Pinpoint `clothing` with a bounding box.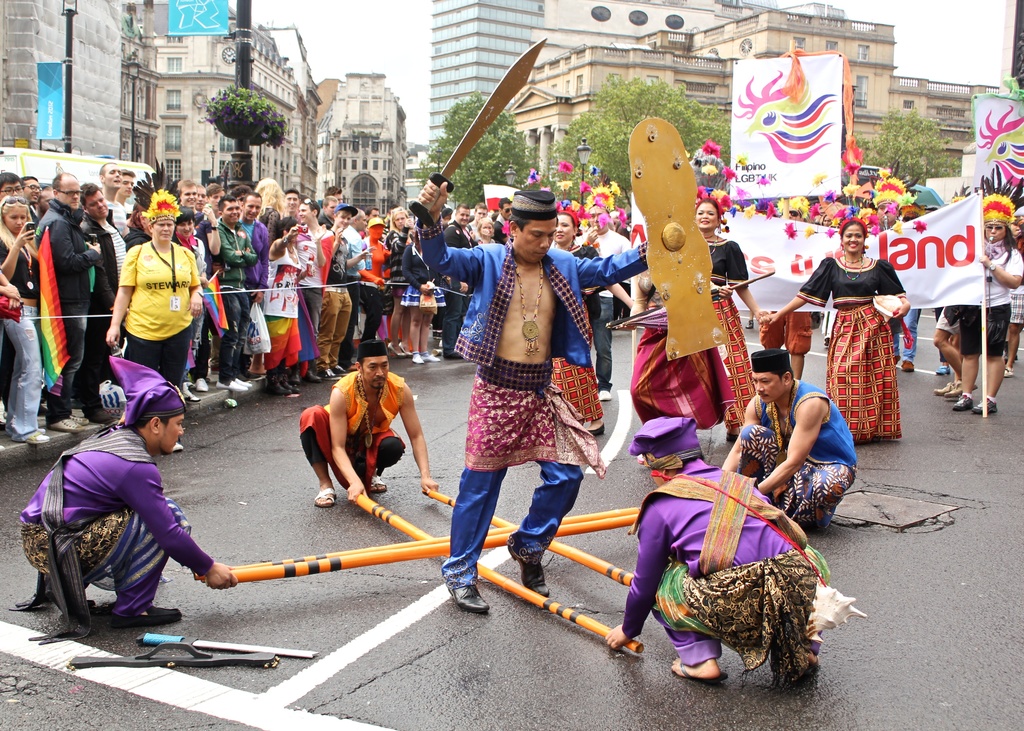
[627,257,728,443].
